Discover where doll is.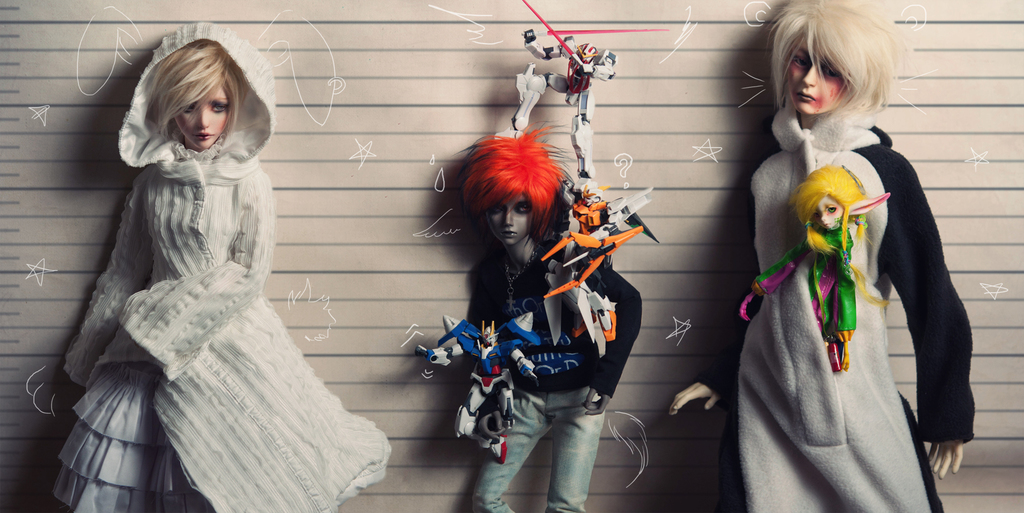
Discovered at 58/38/361/512.
